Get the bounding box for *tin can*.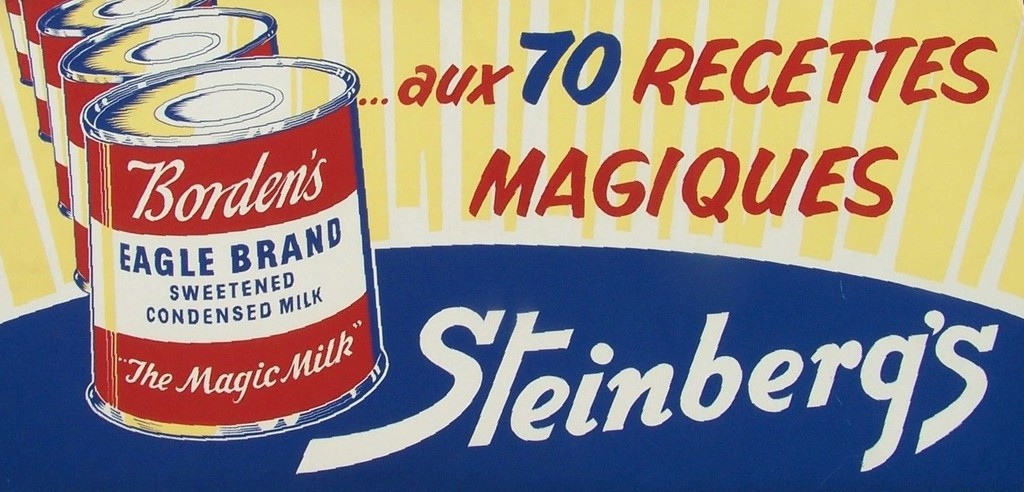
33 0 192 216.
